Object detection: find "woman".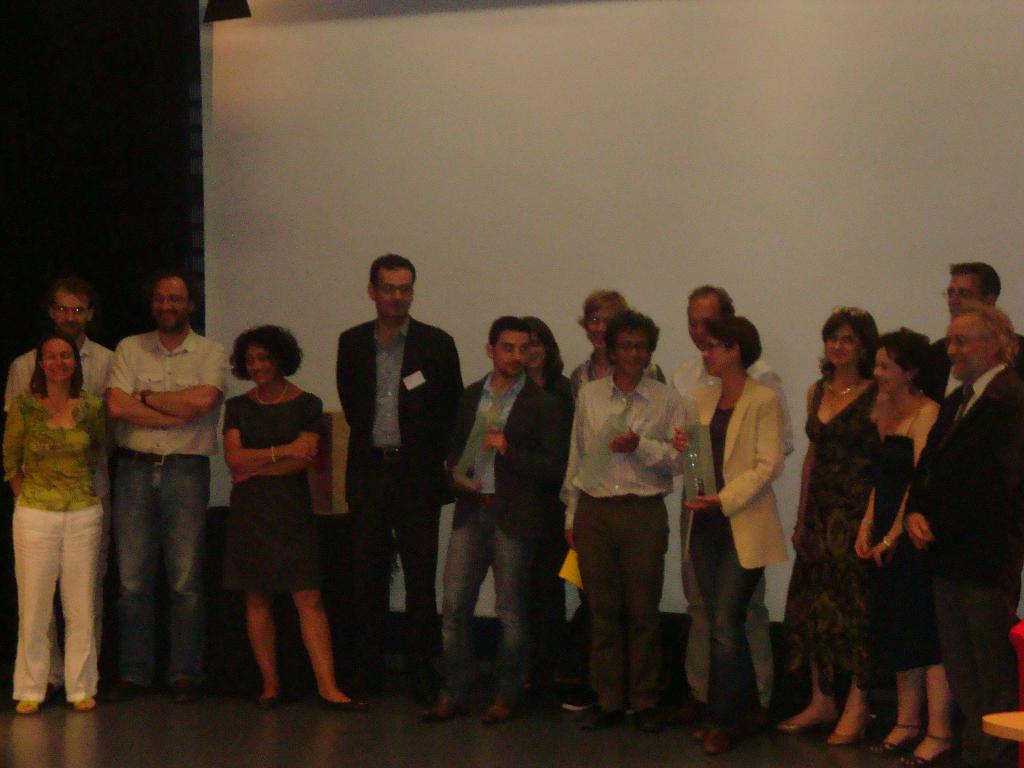
782:305:890:746.
